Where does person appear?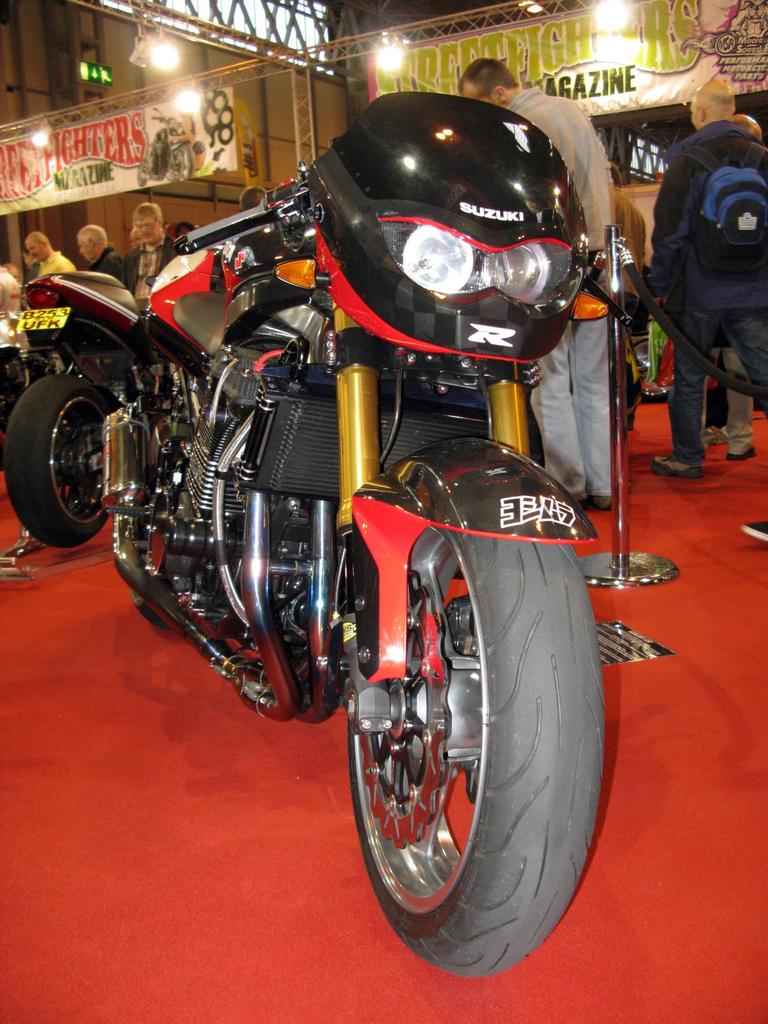
Appears at [left=22, top=225, right=68, bottom=280].
